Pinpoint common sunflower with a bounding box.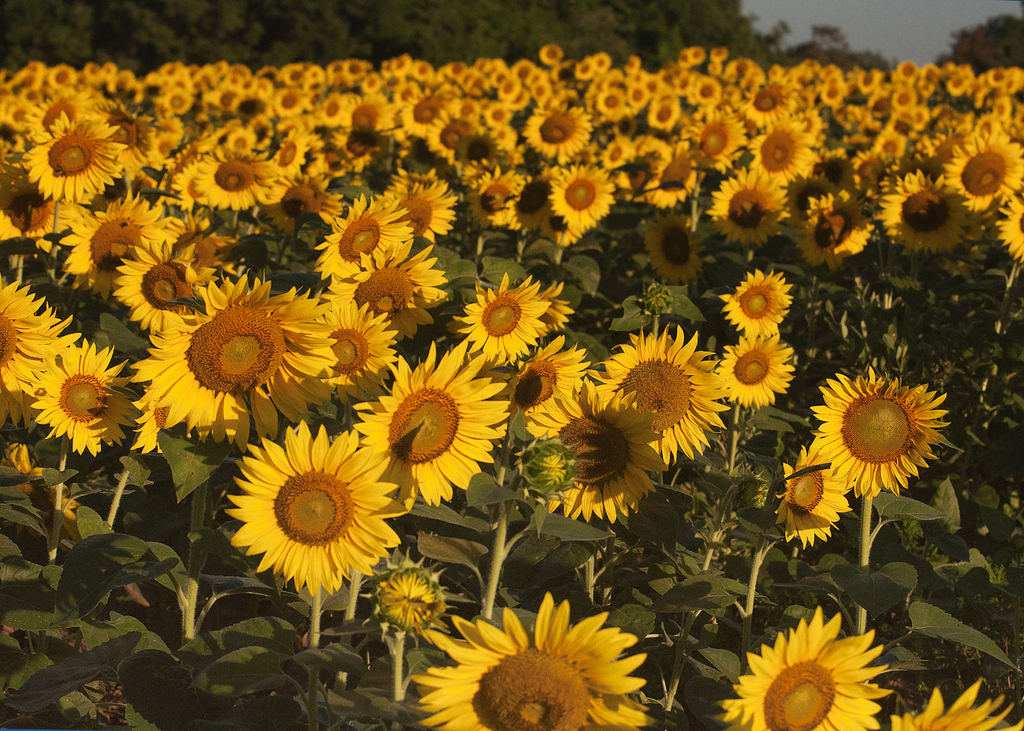
(316, 192, 413, 291).
